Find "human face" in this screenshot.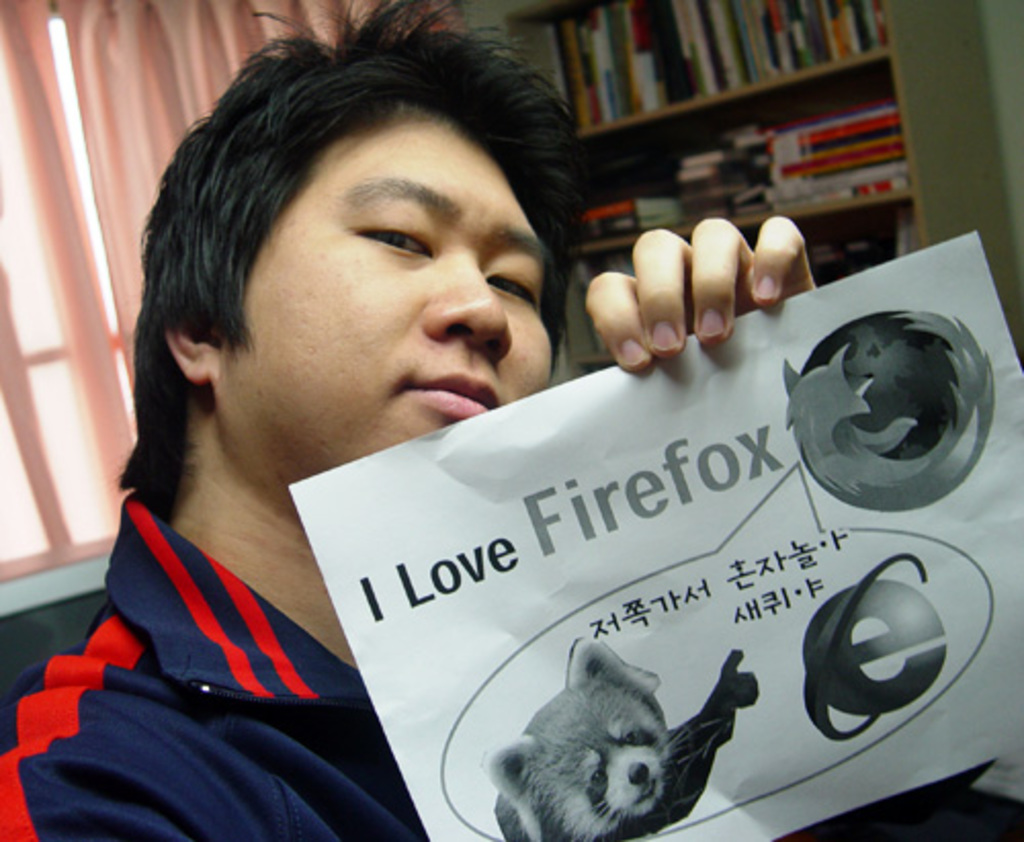
The bounding box for "human face" is left=225, top=100, right=561, bottom=459.
